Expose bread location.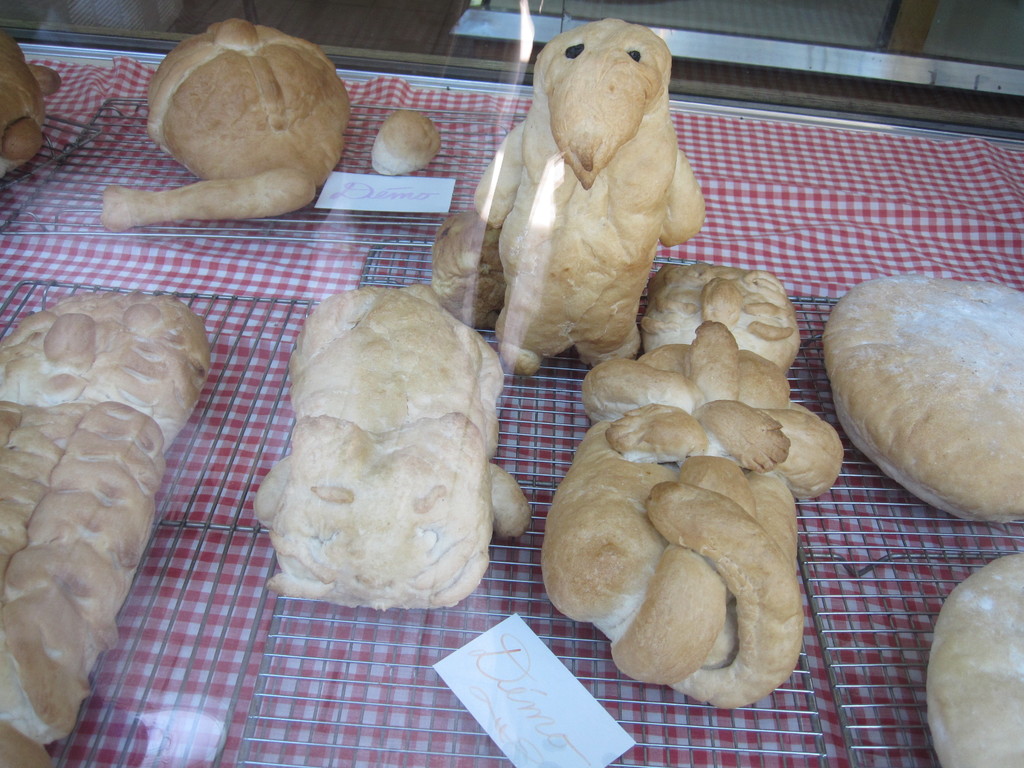
Exposed at x1=248 y1=277 x2=533 y2=612.
